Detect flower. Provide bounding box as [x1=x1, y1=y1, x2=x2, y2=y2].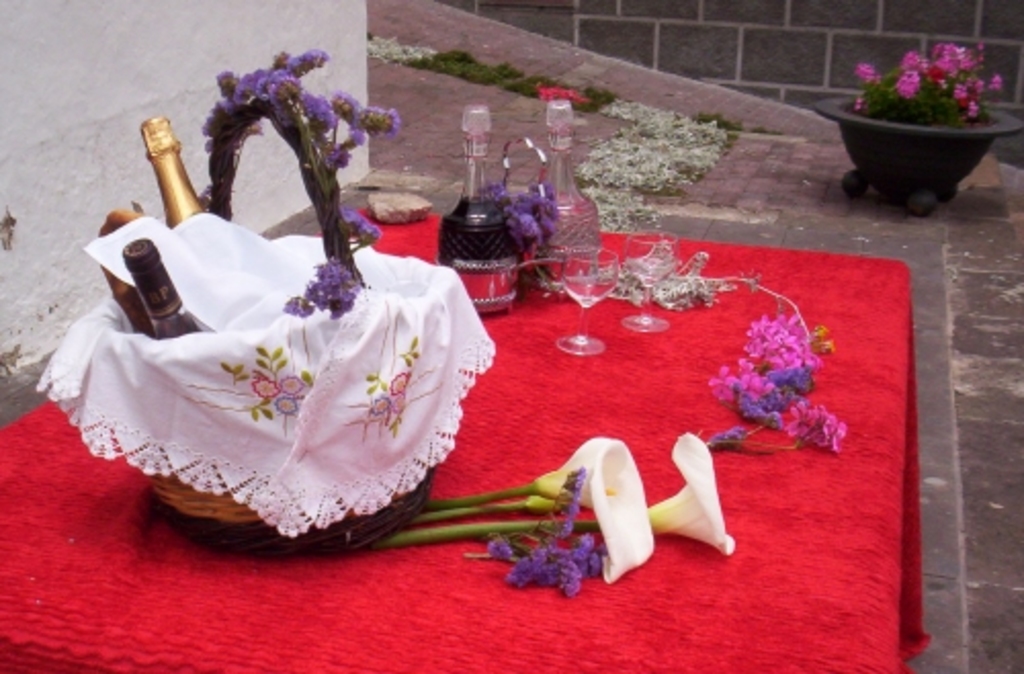
[x1=483, y1=467, x2=614, y2=594].
